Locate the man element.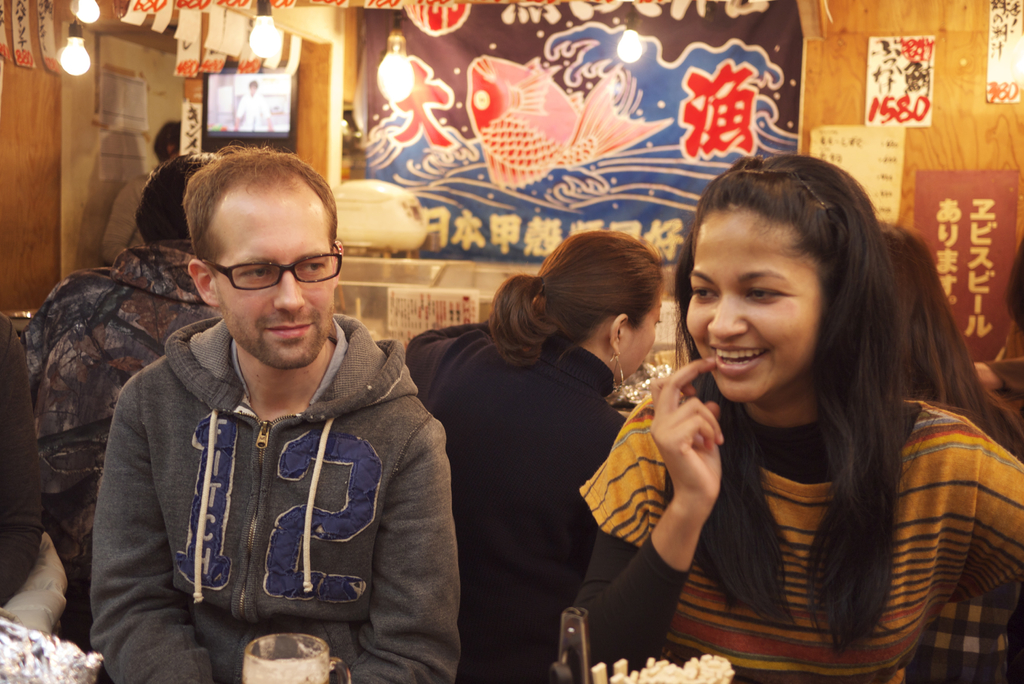
Element bbox: left=58, top=136, right=507, bottom=671.
